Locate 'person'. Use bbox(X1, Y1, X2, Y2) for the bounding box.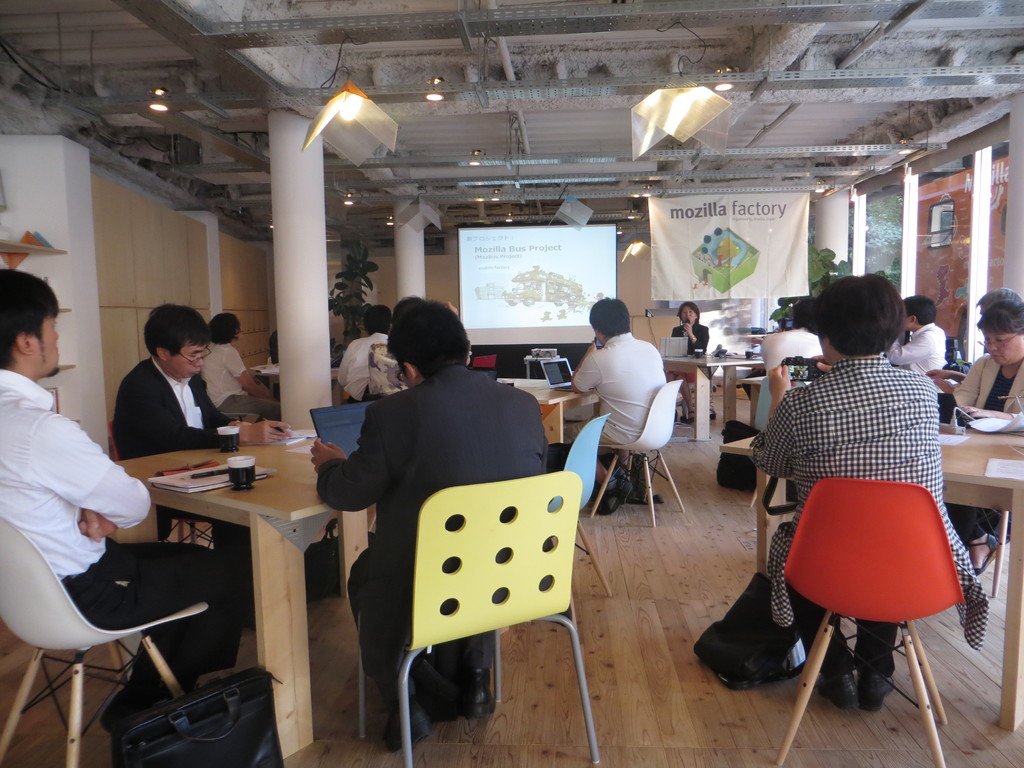
bbox(943, 300, 1023, 579).
